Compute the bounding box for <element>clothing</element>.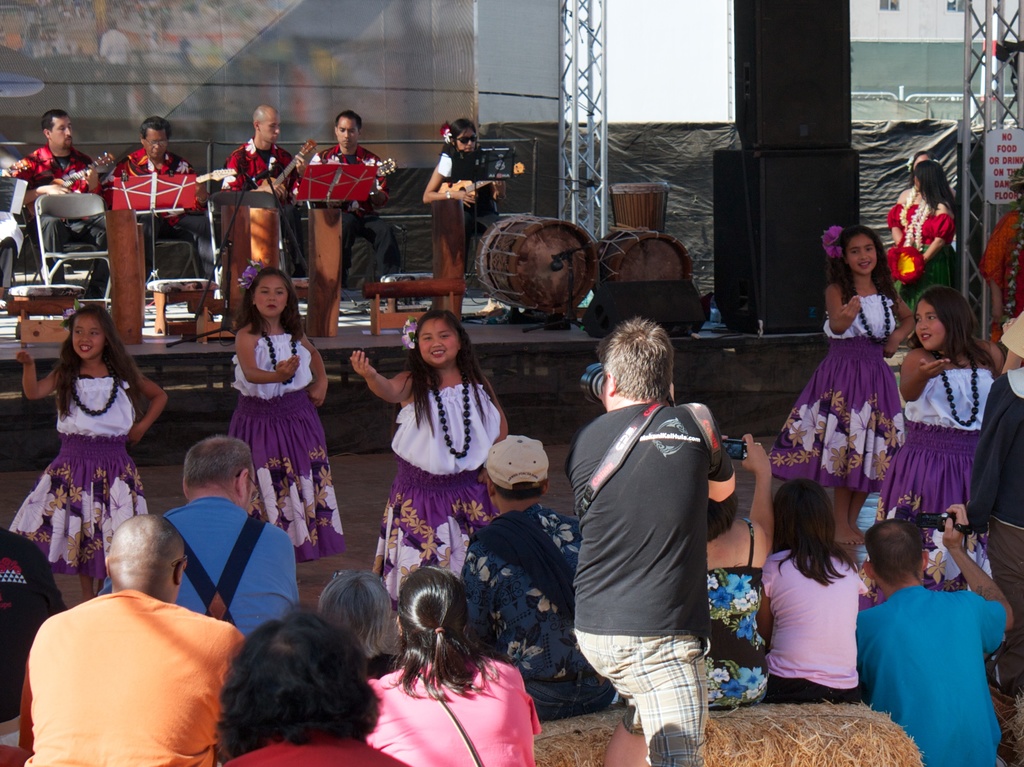
box(1001, 315, 1023, 360).
